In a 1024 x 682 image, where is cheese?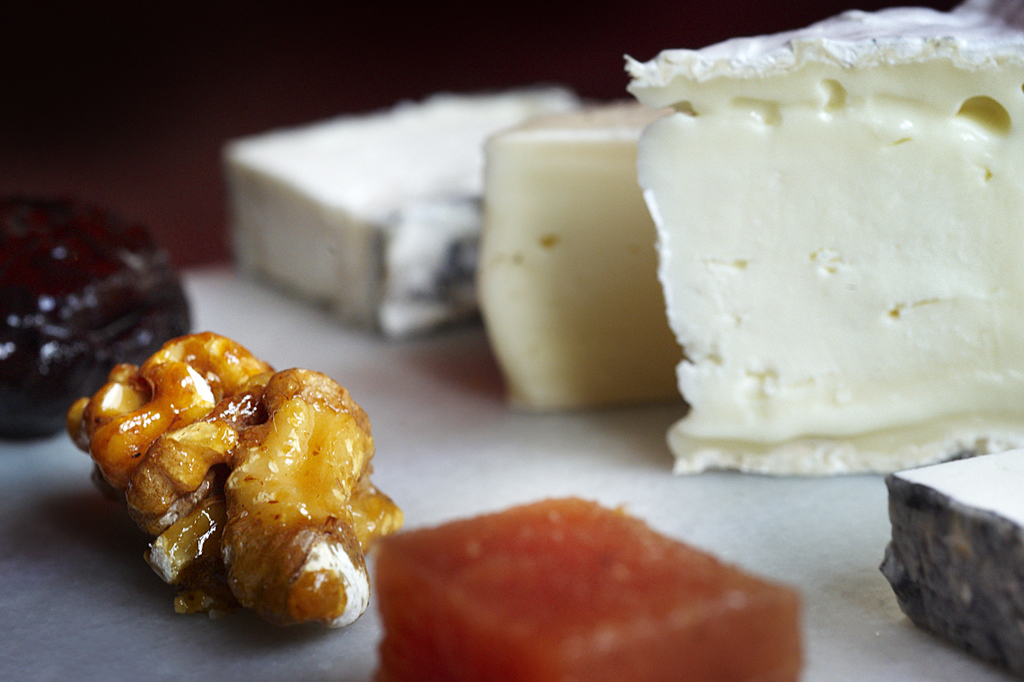
bbox(226, 88, 581, 344).
